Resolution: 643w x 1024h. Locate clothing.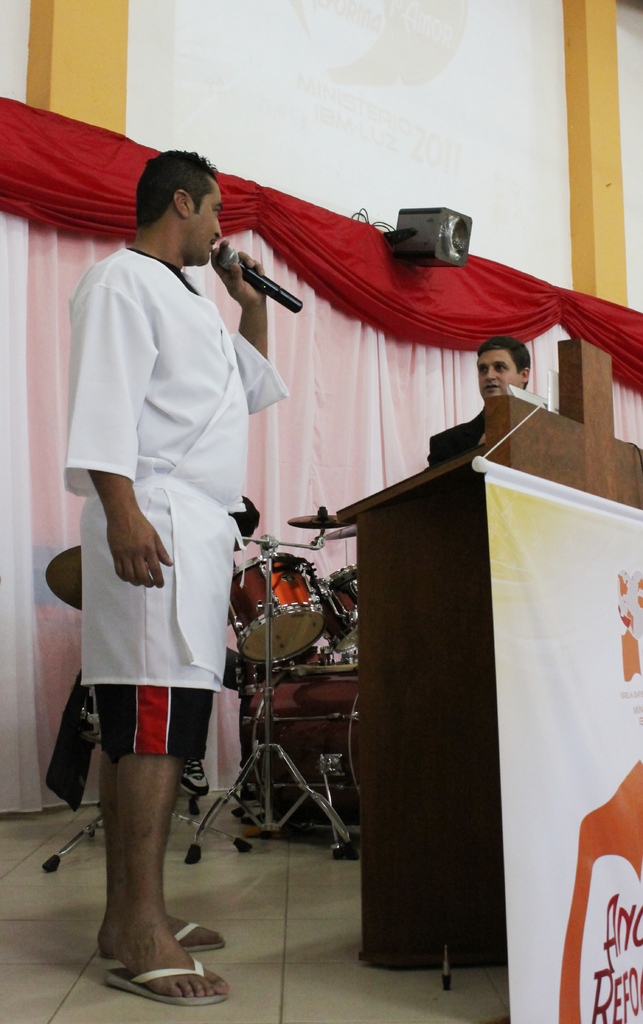
box=[451, 395, 500, 442].
